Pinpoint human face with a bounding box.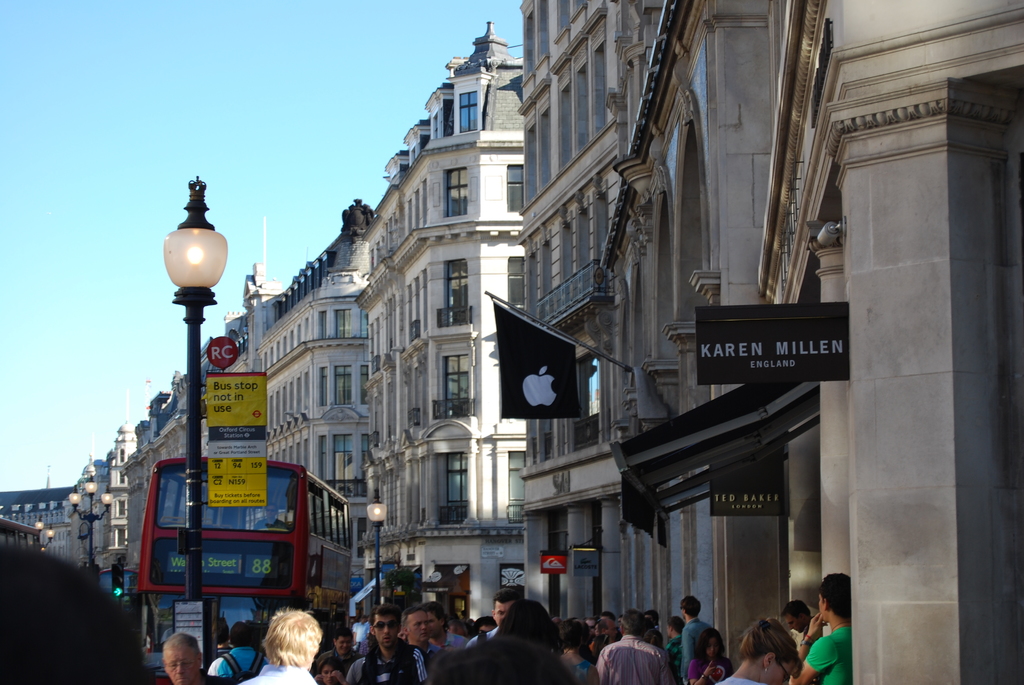
bbox=[817, 593, 834, 626].
